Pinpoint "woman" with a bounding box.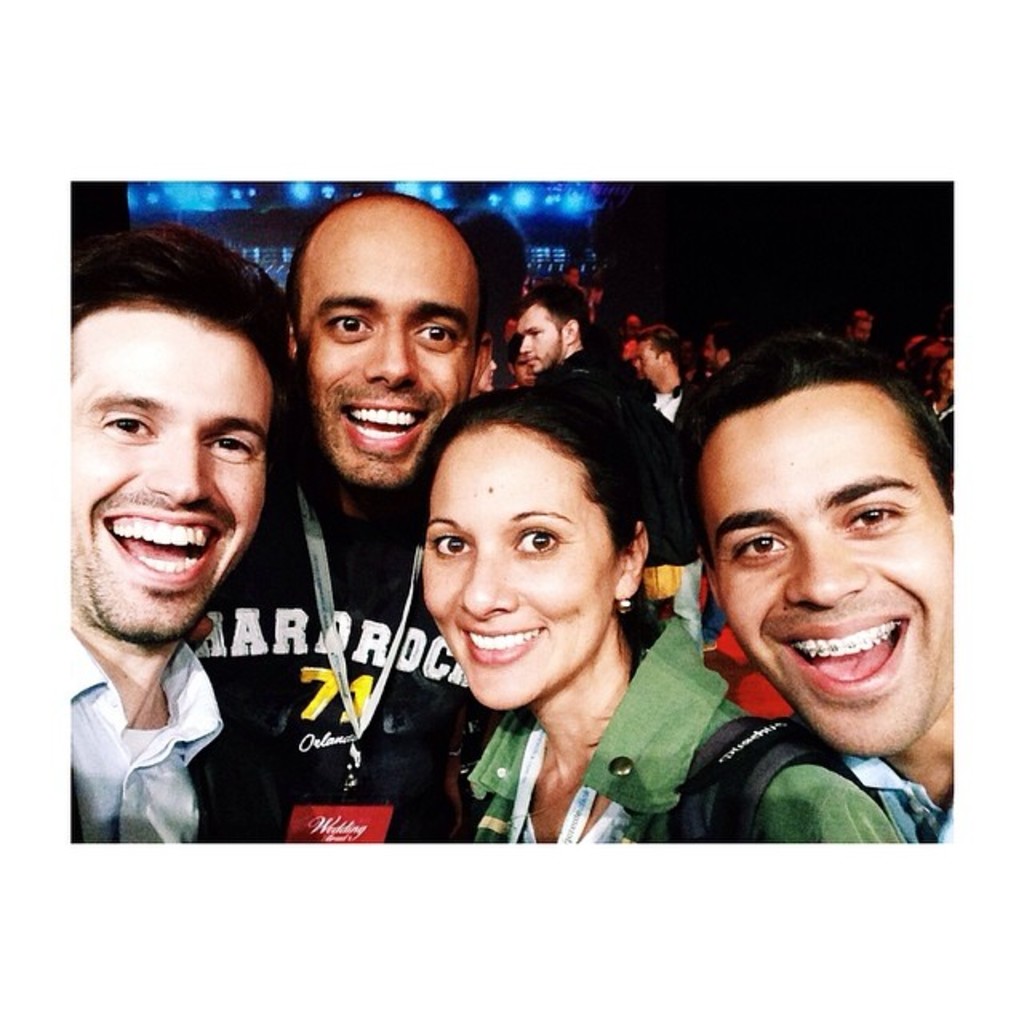
bbox(403, 382, 906, 850).
